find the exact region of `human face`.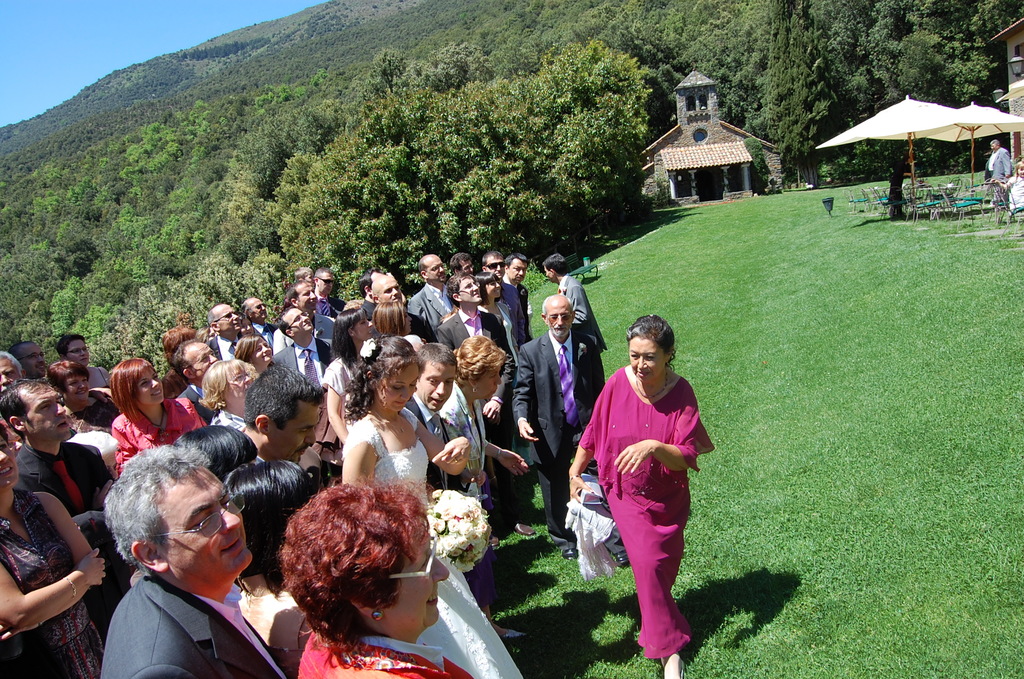
Exact region: select_region(383, 271, 400, 300).
